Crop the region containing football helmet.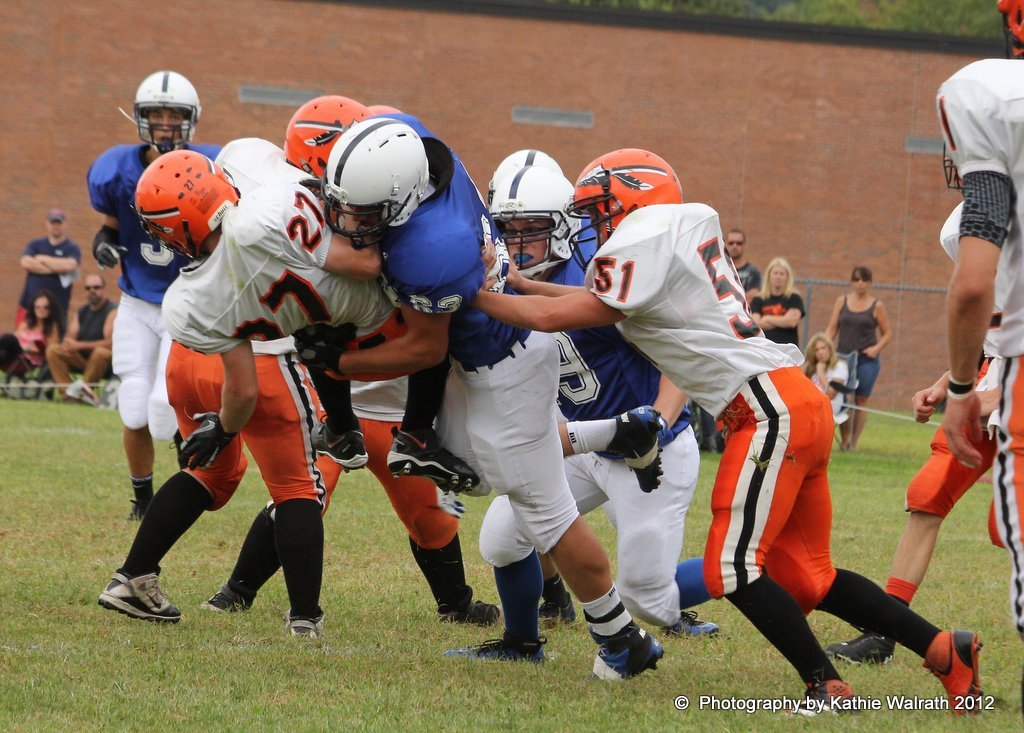
Crop region: box=[484, 147, 575, 202].
